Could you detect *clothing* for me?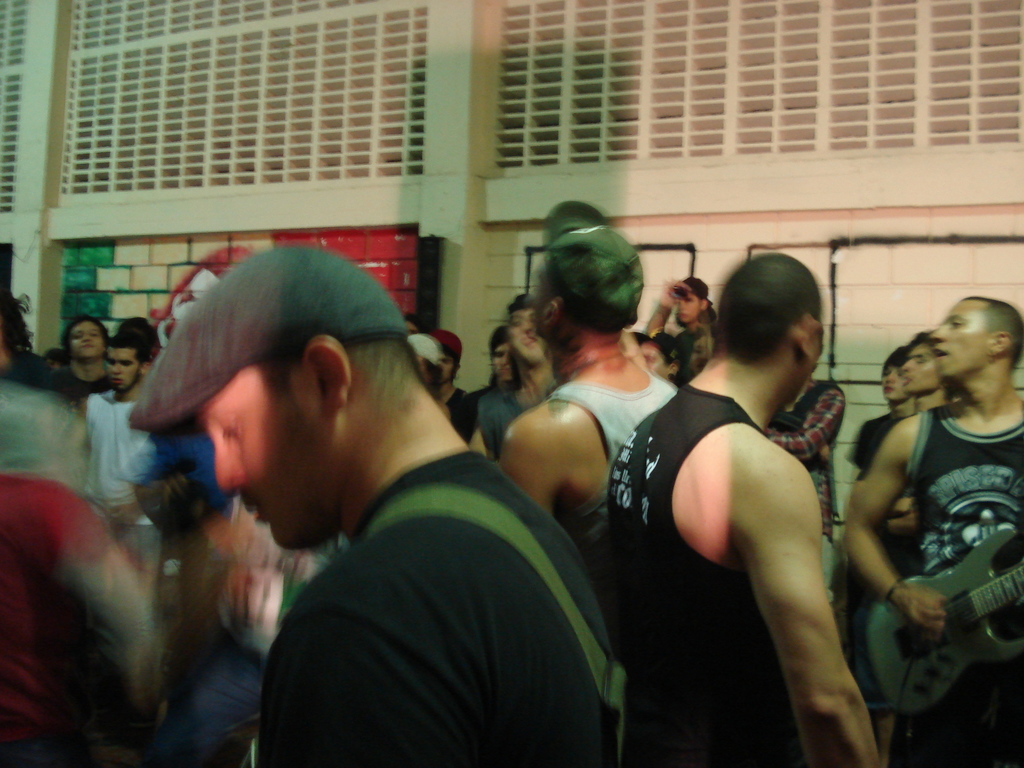
Detection result: (left=59, top=365, right=108, bottom=403).
